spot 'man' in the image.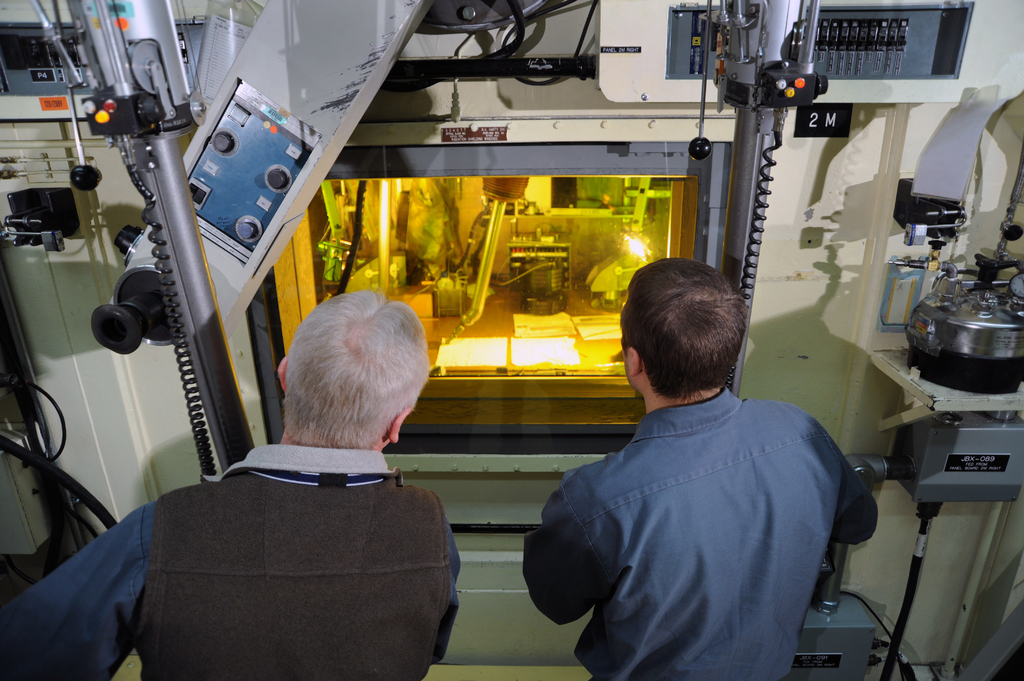
'man' found at <box>530,253,869,673</box>.
